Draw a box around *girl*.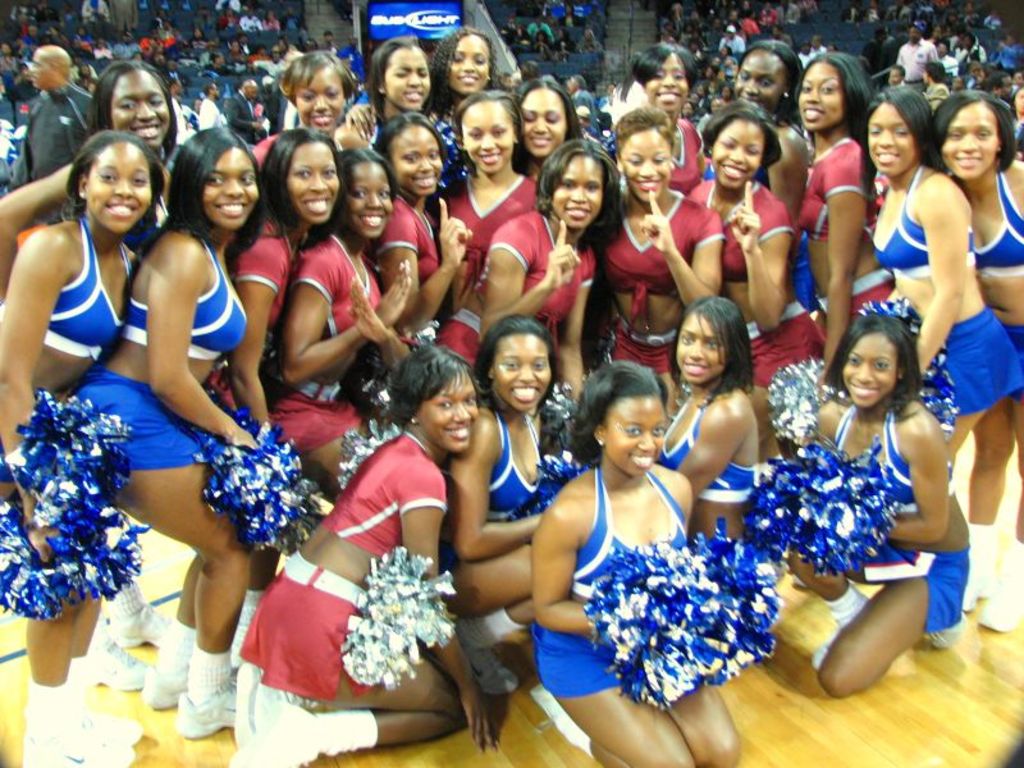
342:33:440:157.
